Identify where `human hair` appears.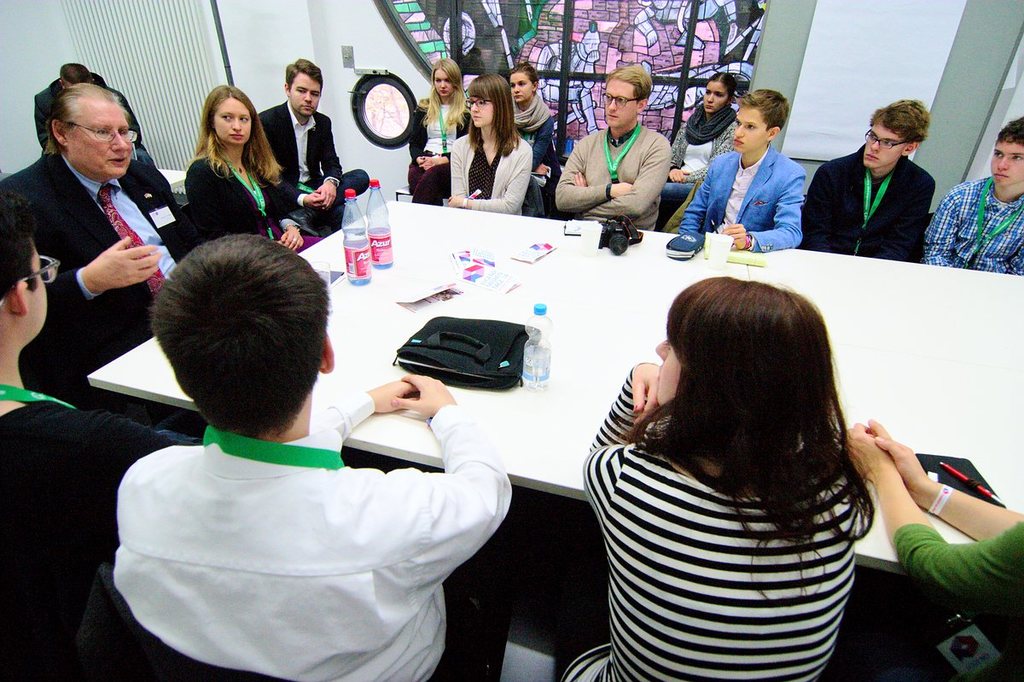
Appears at detection(32, 71, 133, 164).
